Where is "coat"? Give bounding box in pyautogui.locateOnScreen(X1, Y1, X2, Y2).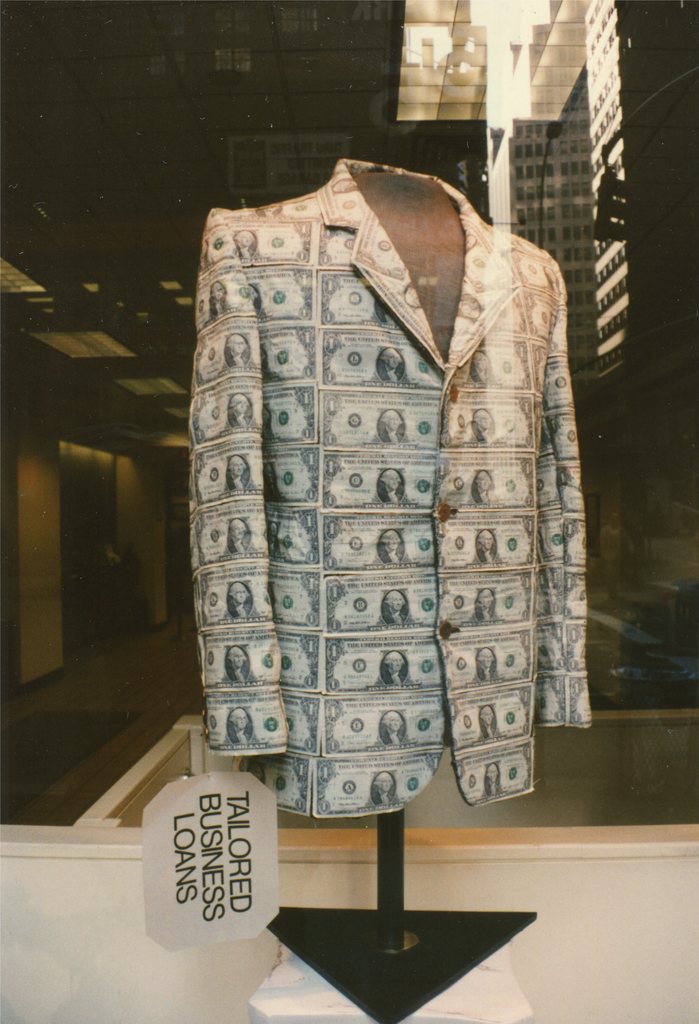
pyautogui.locateOnScreen(472, 362, 487, 388).
